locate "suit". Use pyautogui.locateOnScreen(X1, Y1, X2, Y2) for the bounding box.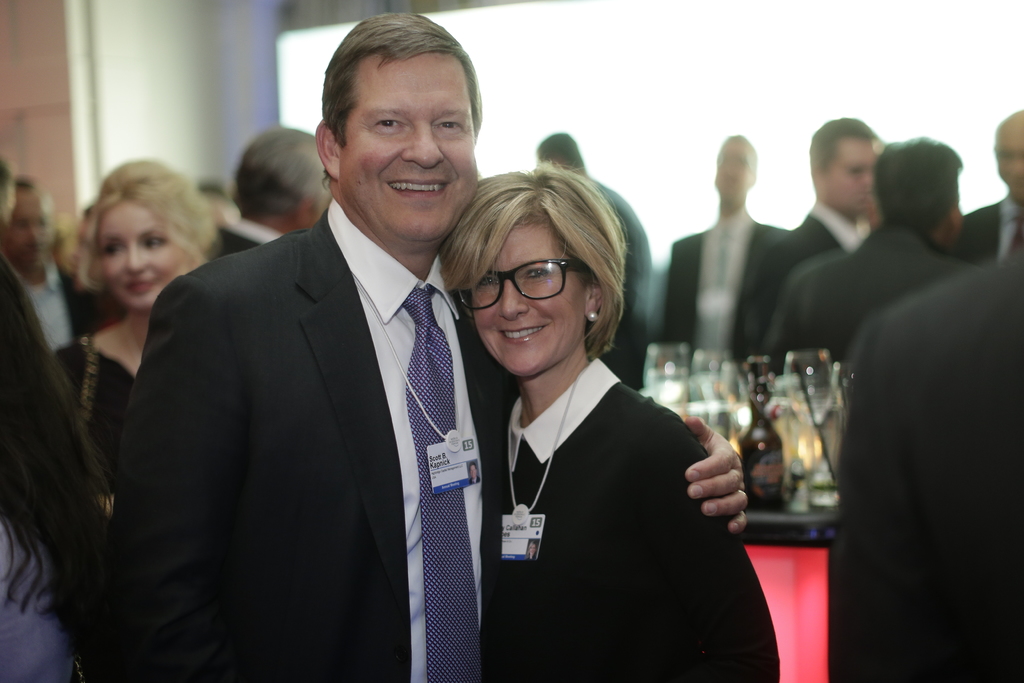
pyautogui.locateOnScreen(124, 208, 518, 680).
